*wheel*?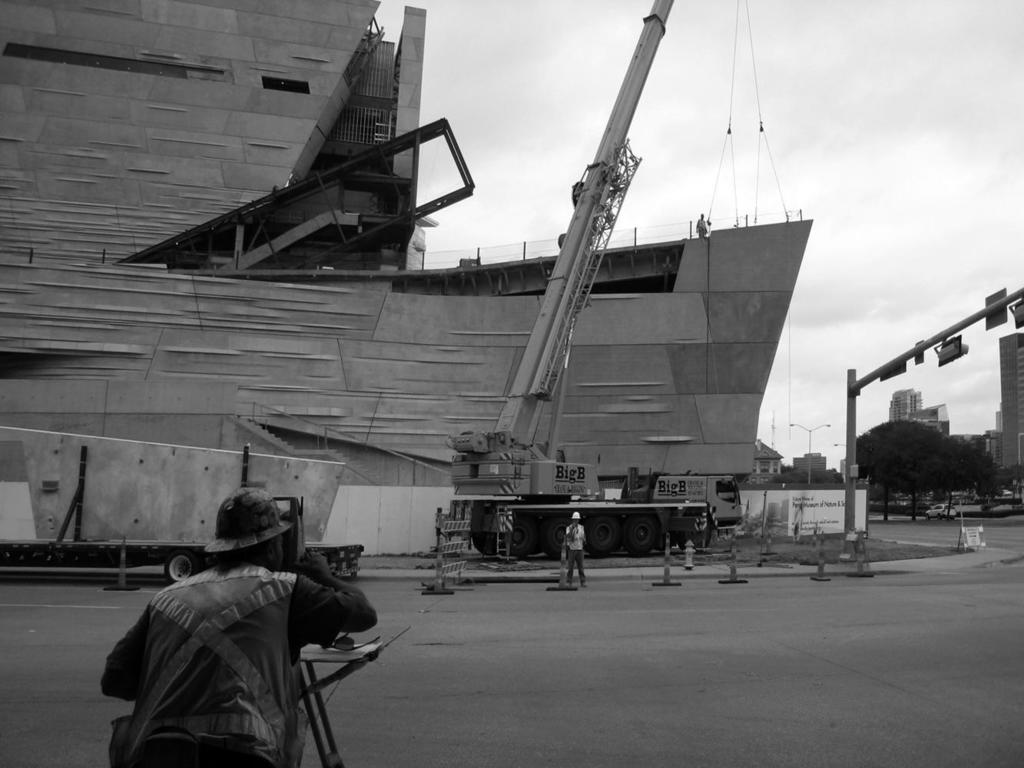
677,508,714,551
